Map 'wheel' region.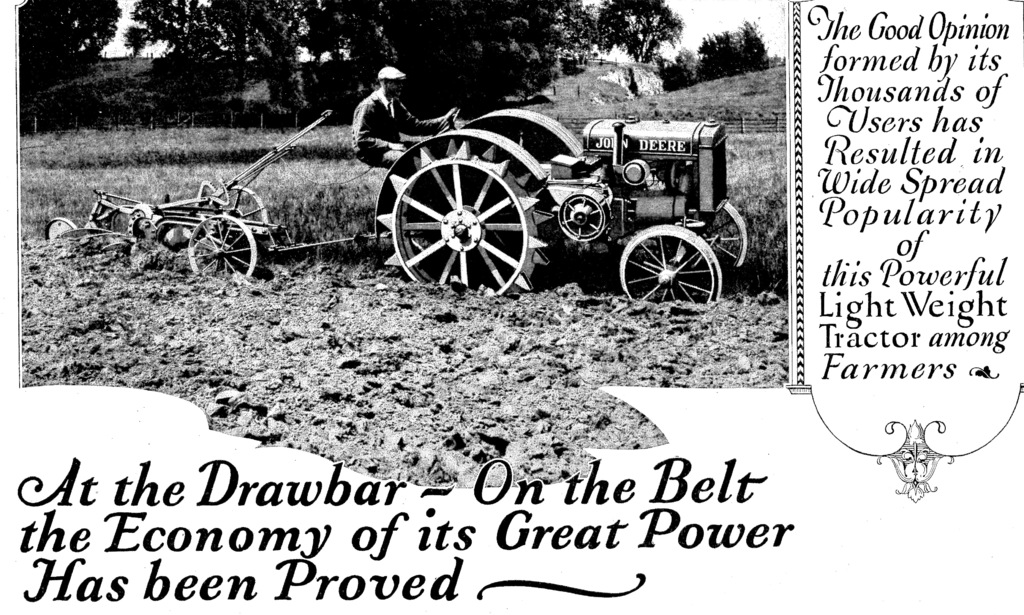
Mapped to detection(463, 109, 585, 159).
